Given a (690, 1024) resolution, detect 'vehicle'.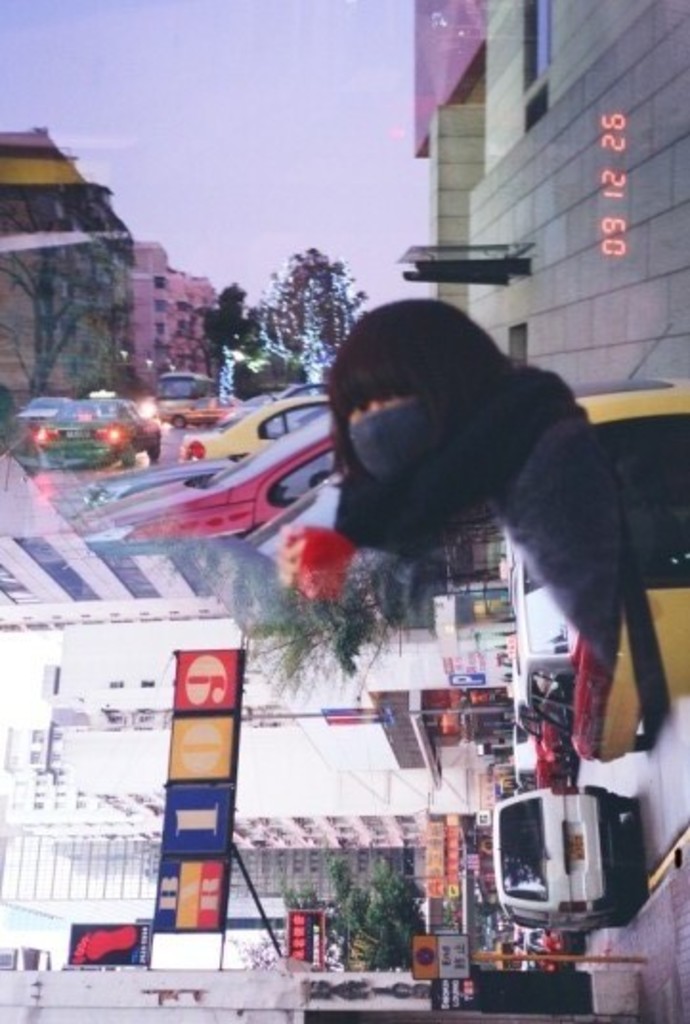
pyautogui.locateOnScreen(32, 392, 168, 468).
